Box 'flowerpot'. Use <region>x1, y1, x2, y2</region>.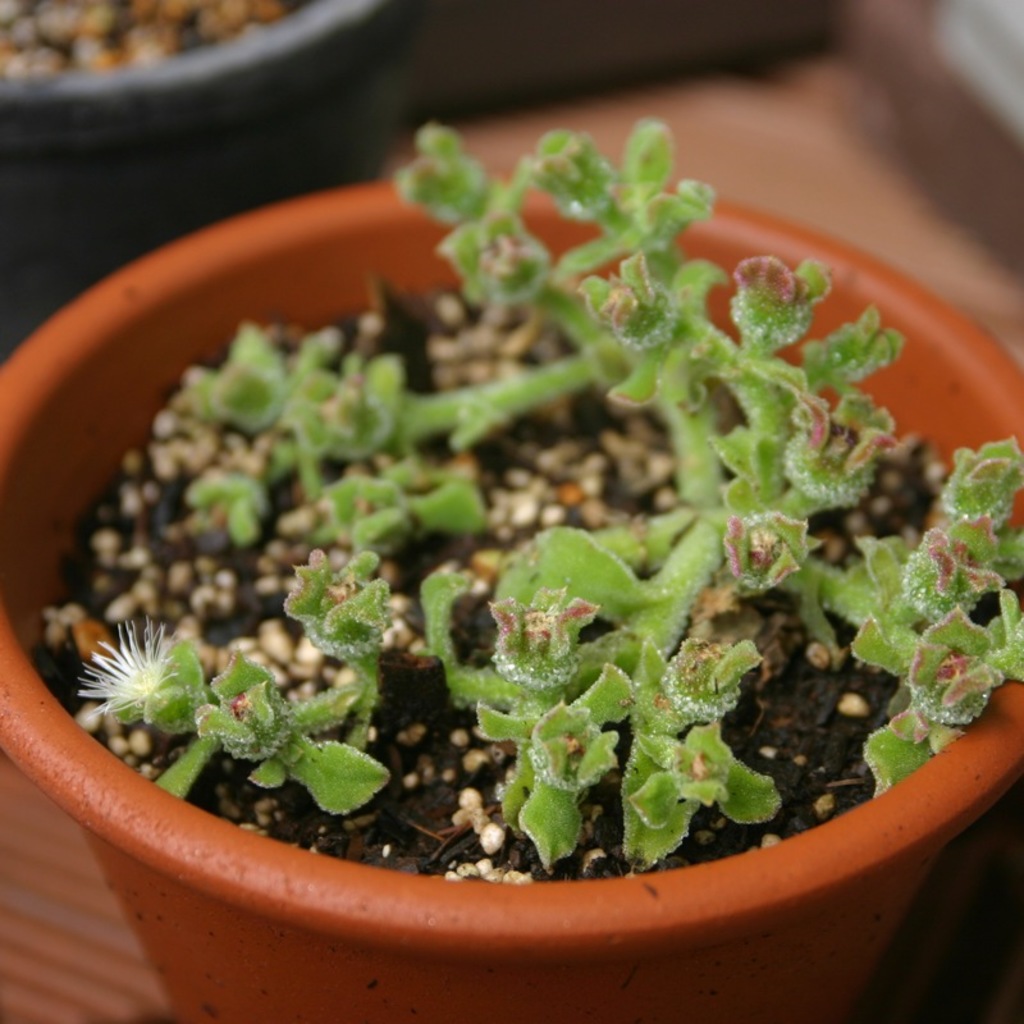
<region>0, 108, 1023, 1023</region>.
